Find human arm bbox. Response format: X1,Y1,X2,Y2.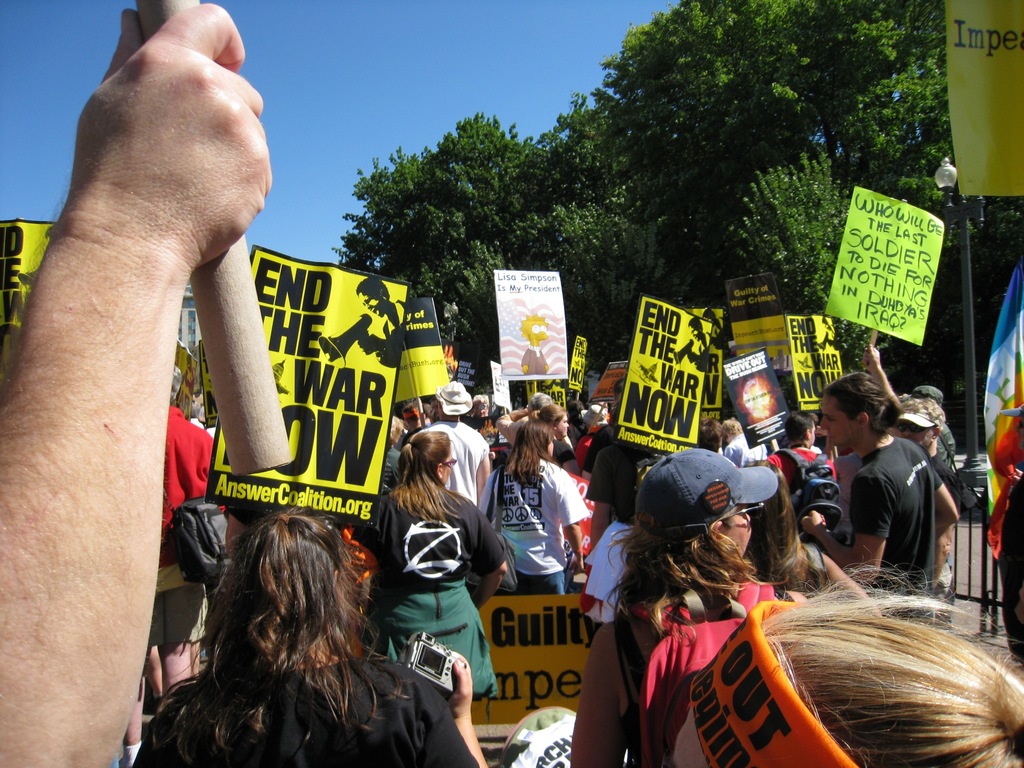
556,474,592,574.
